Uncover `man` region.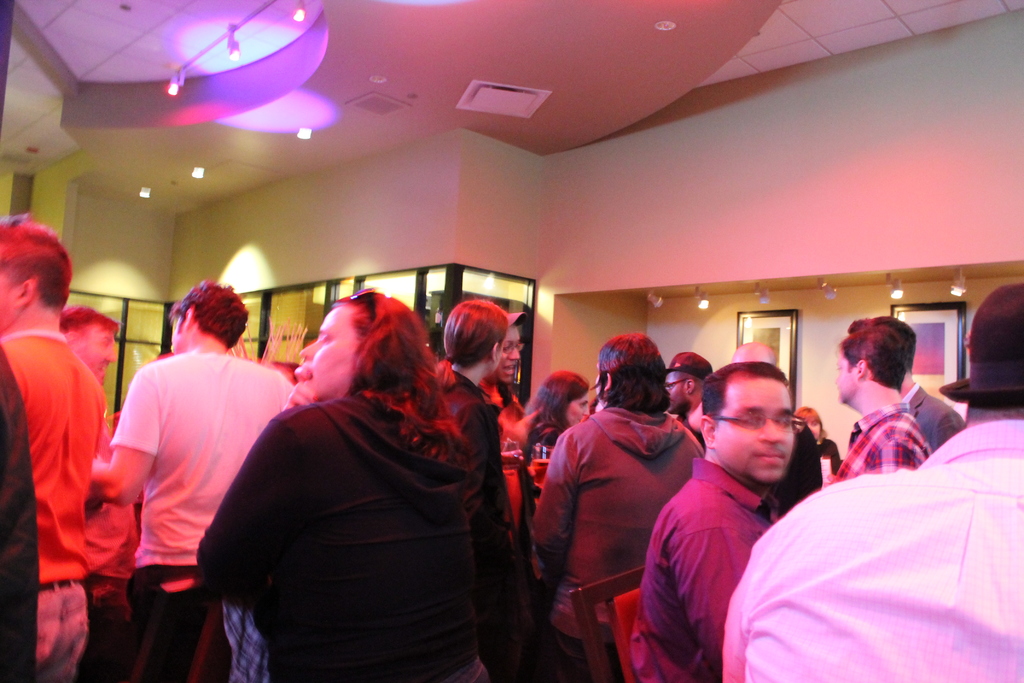
Uncovered: [54, 310, 120, 388].
